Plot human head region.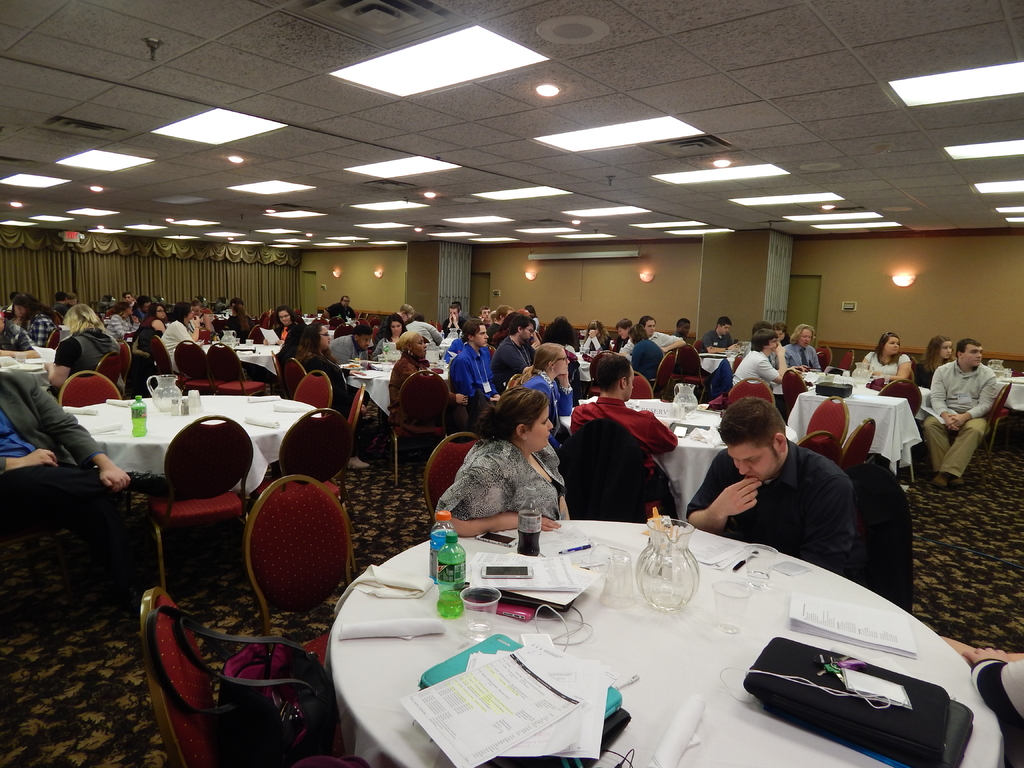
Plotted at <bbox>616, 315, 633, 344</bbox>.
